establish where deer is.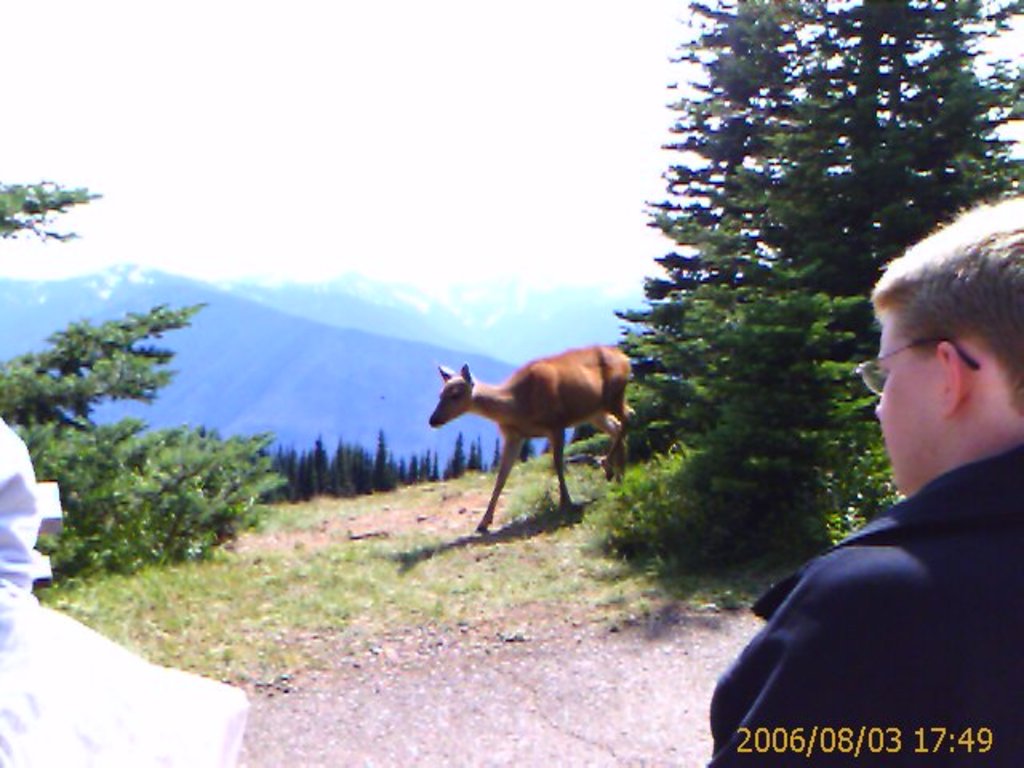
Established at region(429, 344, 640, 533).
